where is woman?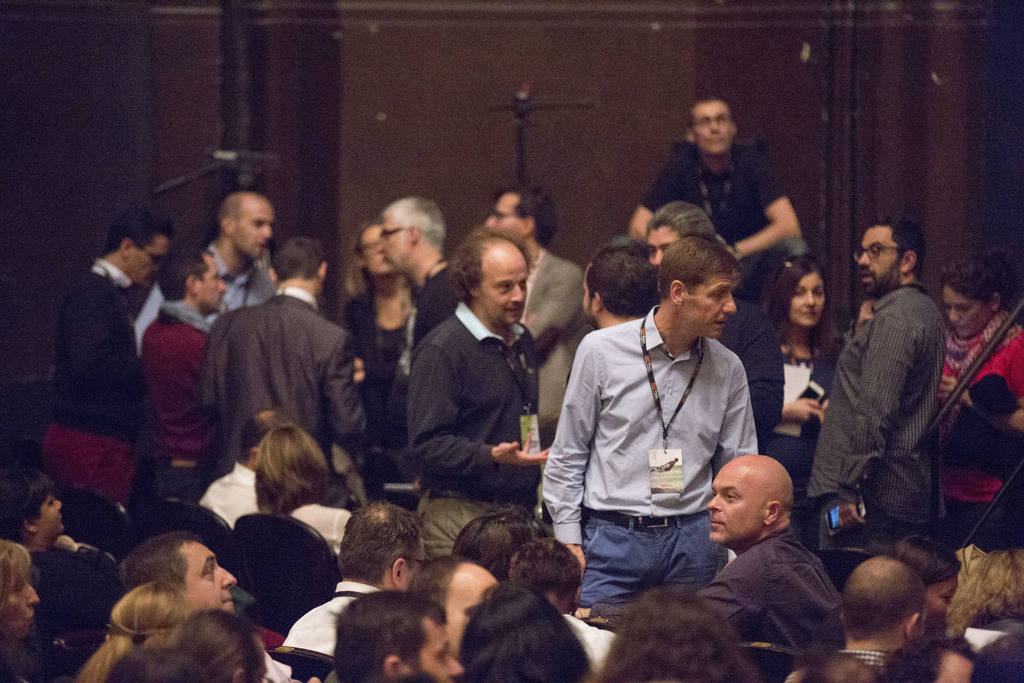
[256,423,348,555].
